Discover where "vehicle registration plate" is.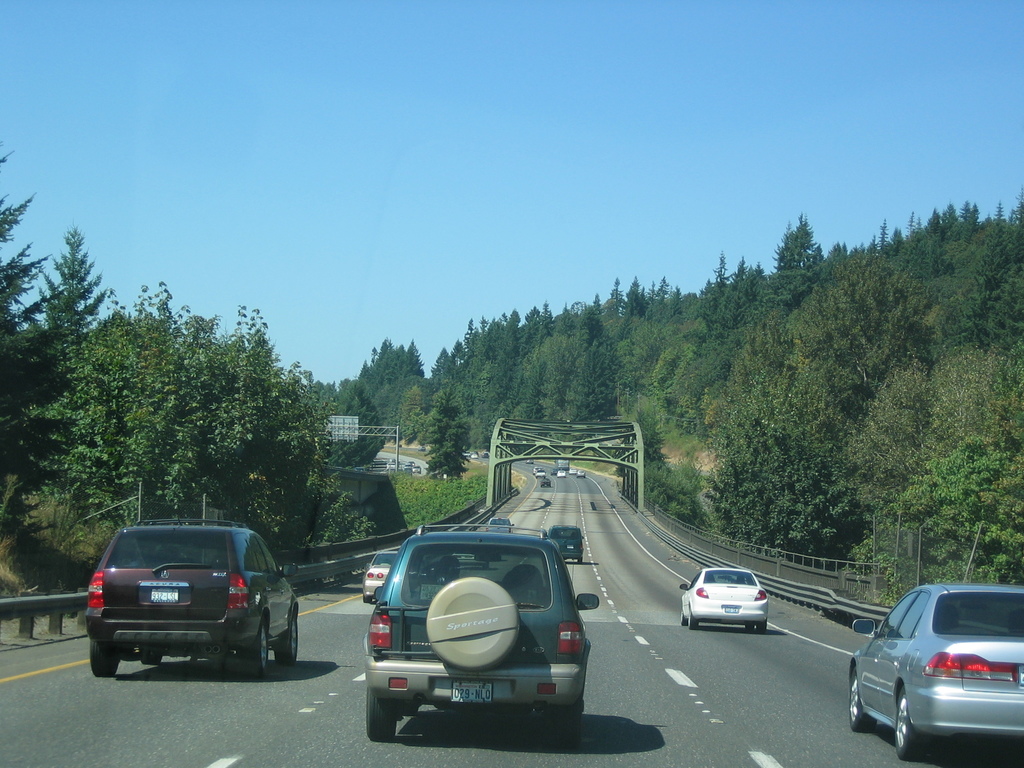
Discovered at (722, 603, 739, 615).
